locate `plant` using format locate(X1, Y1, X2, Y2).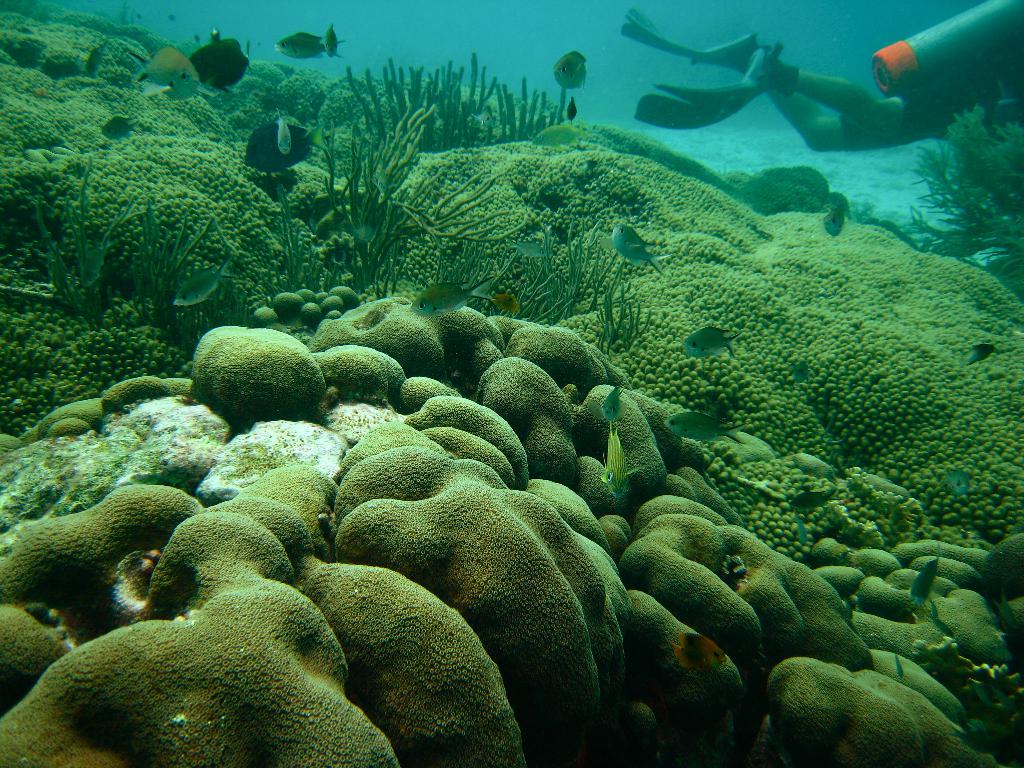
locate(289, 115, 522, 305).
